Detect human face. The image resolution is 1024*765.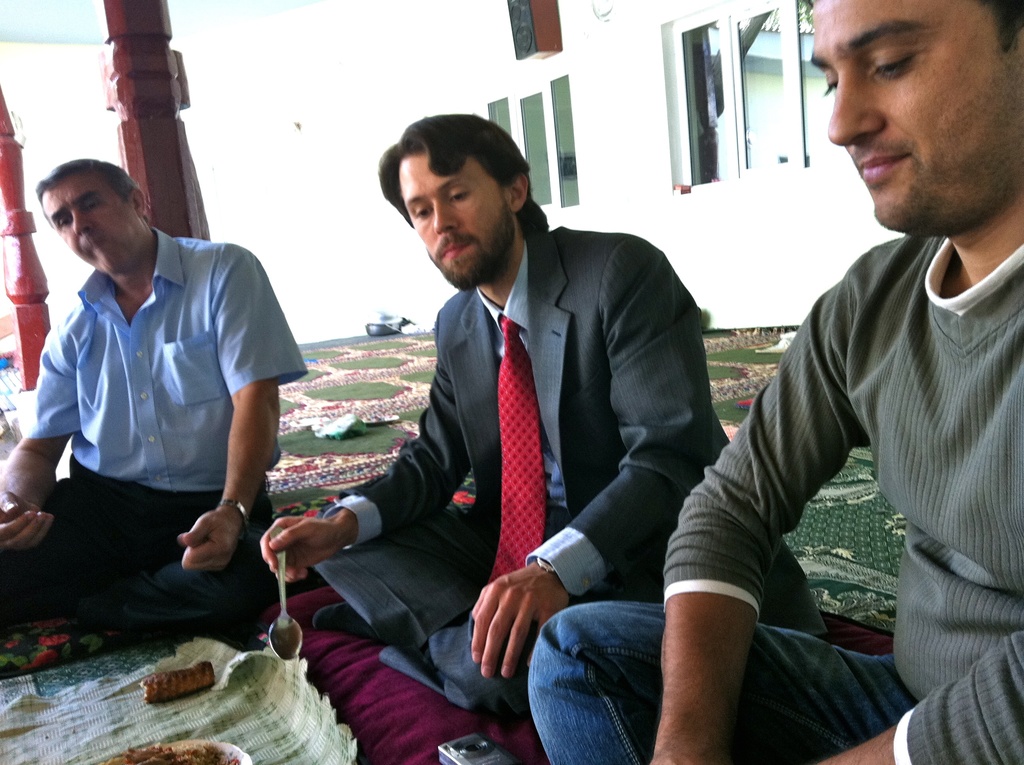
<region>798, 0, 1020, 230</region>.
